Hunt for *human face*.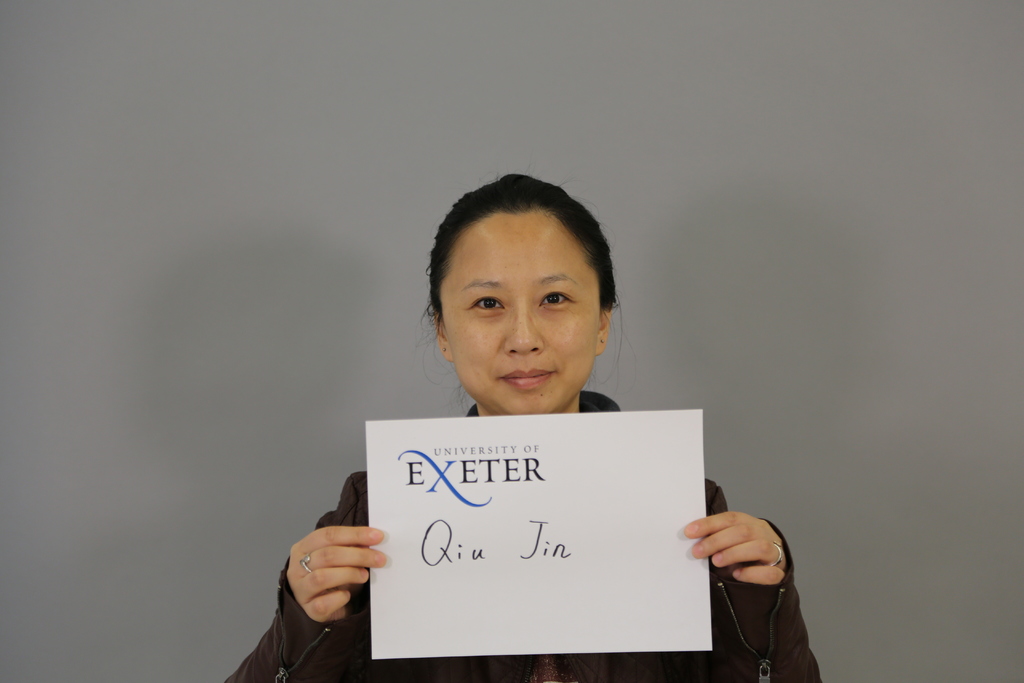
Hunted down at 438/213/598/427.
